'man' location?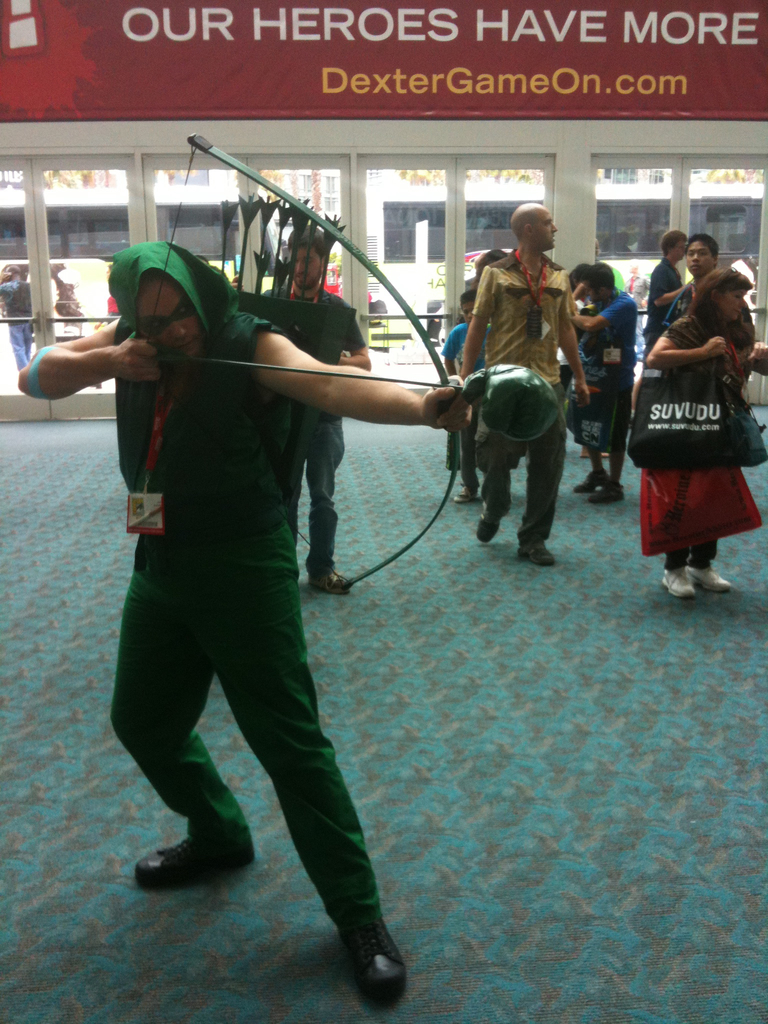
<box>662,236,721,329</box>
